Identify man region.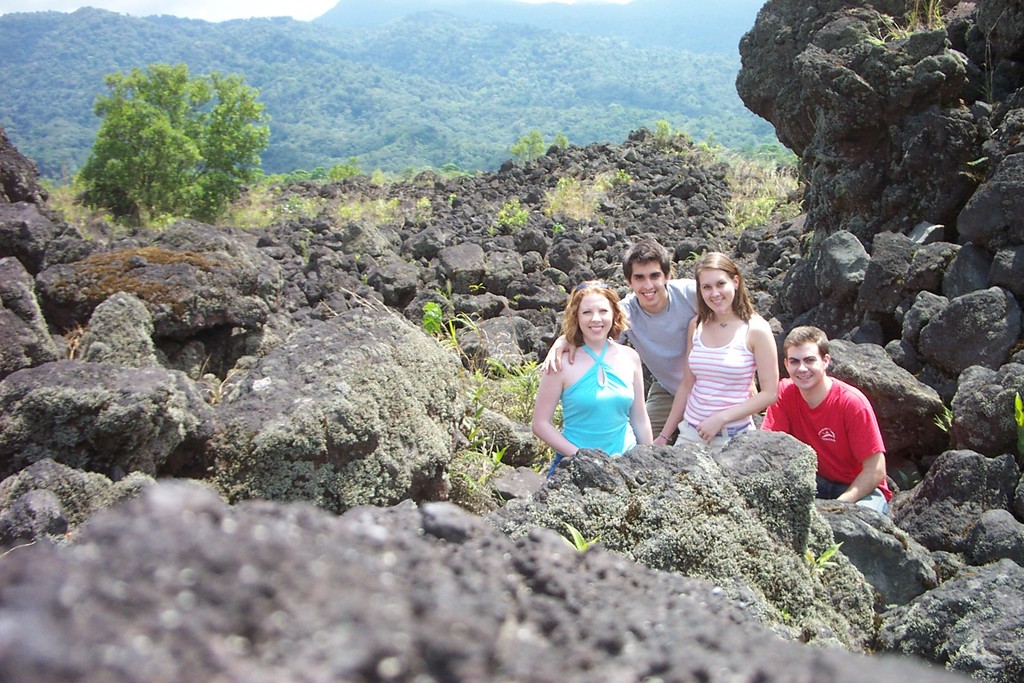
Region: bbox=[760, 325, 897, 529].
